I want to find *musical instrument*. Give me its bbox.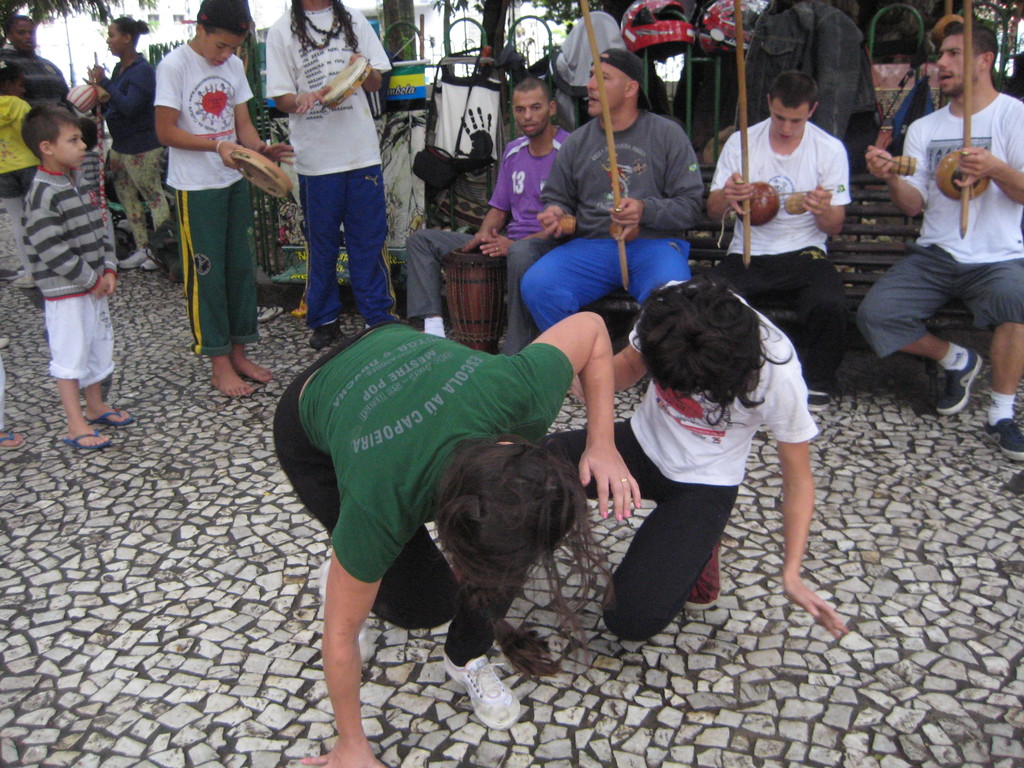
left=873, top=0, right=988, bottom=243.
